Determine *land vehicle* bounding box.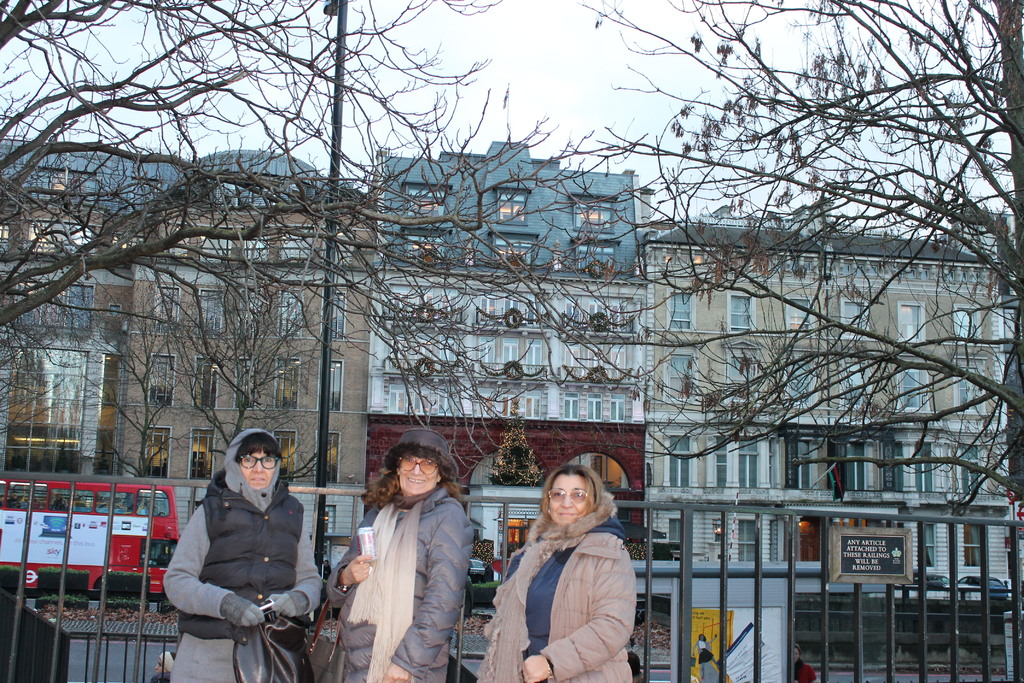
Determined: l=465, t=561, r=493, b=586.
